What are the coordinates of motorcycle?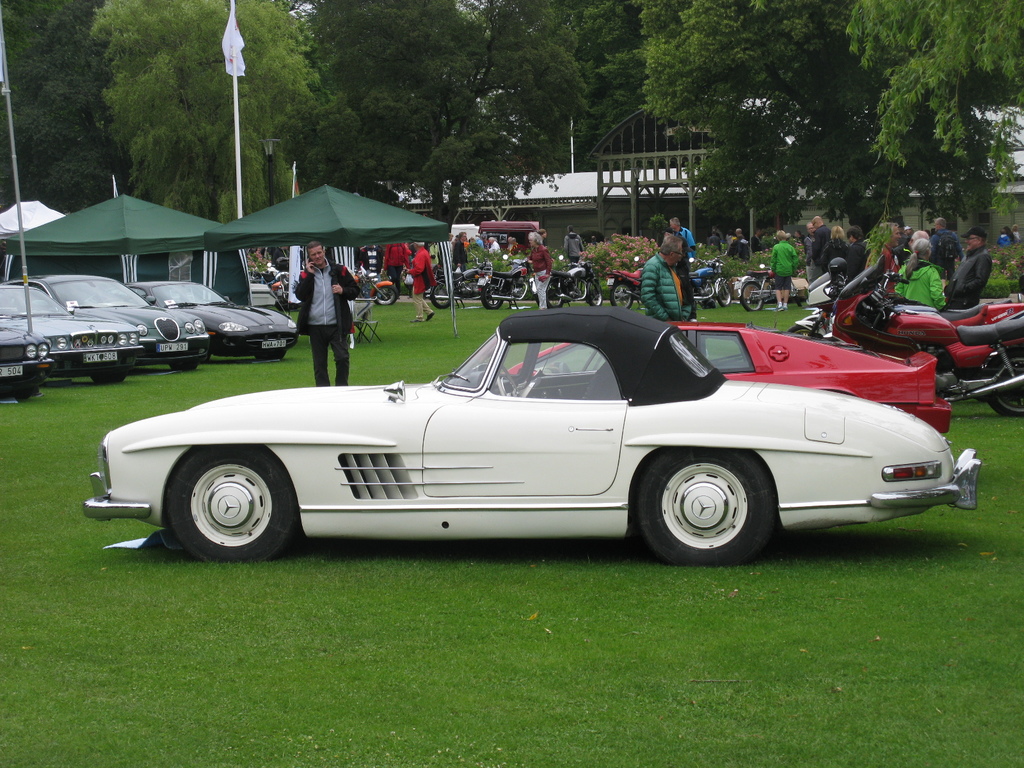
pyautogui.locateOnScreen(422, 262, 490, 310).
